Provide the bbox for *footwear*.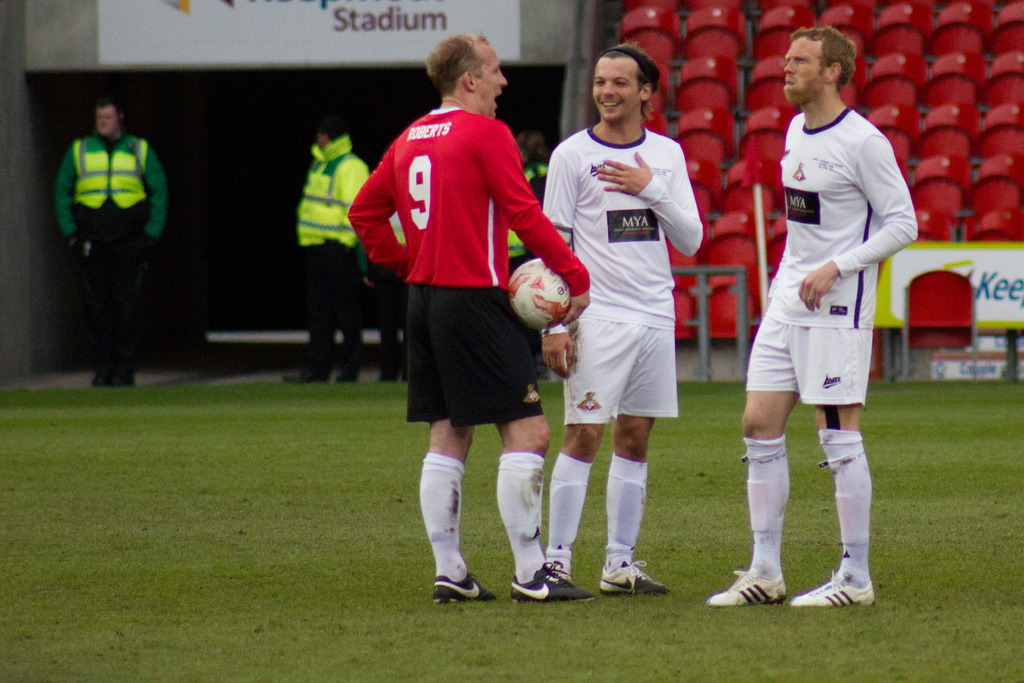
434/567/495/602.
